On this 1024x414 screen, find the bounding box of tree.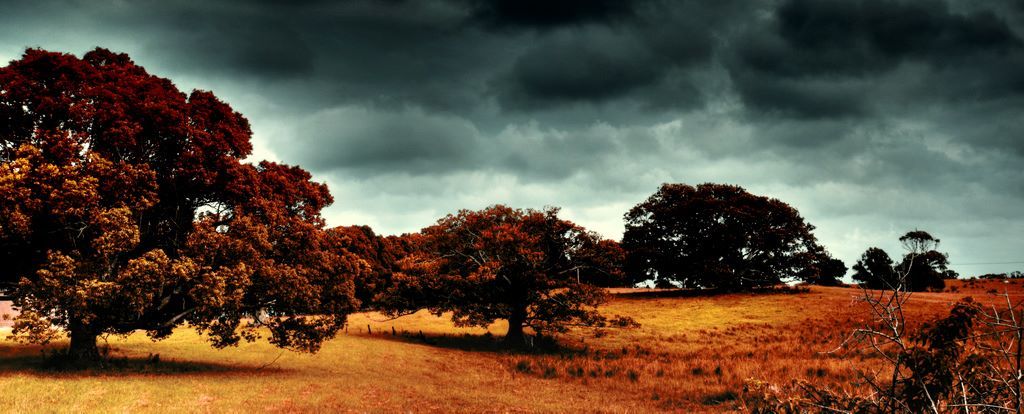
Bounding box: locate(855, 249, 895, 281).
